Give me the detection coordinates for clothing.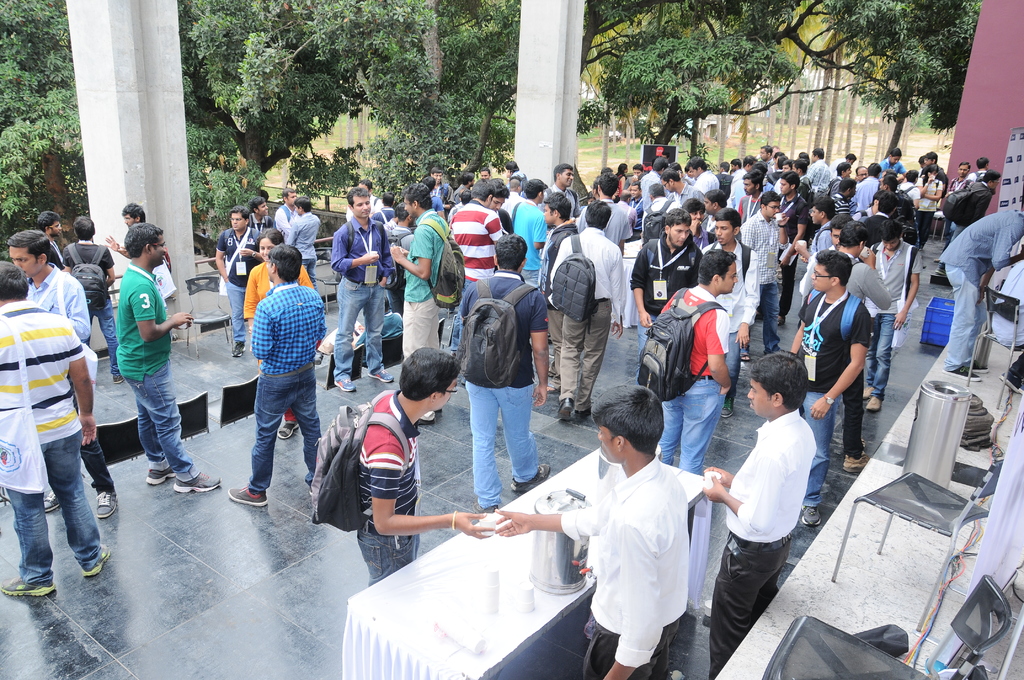
BBox(806, 247, 892, 434).
